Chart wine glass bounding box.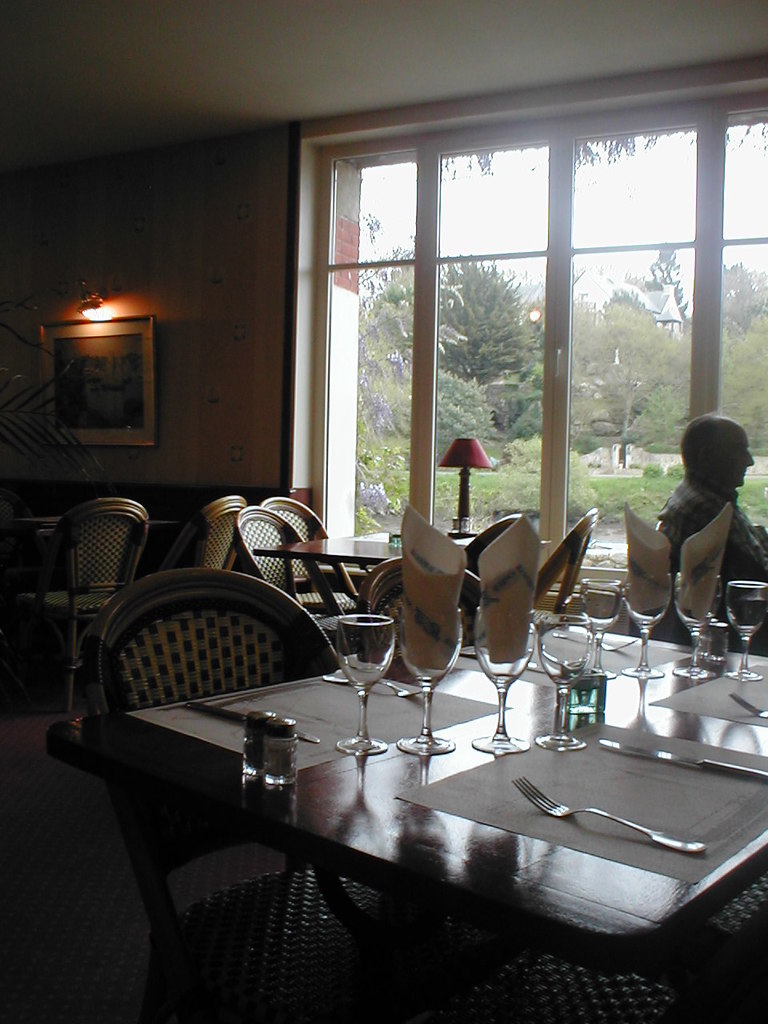
Charted: select_region(582, 584, 621, 679).
